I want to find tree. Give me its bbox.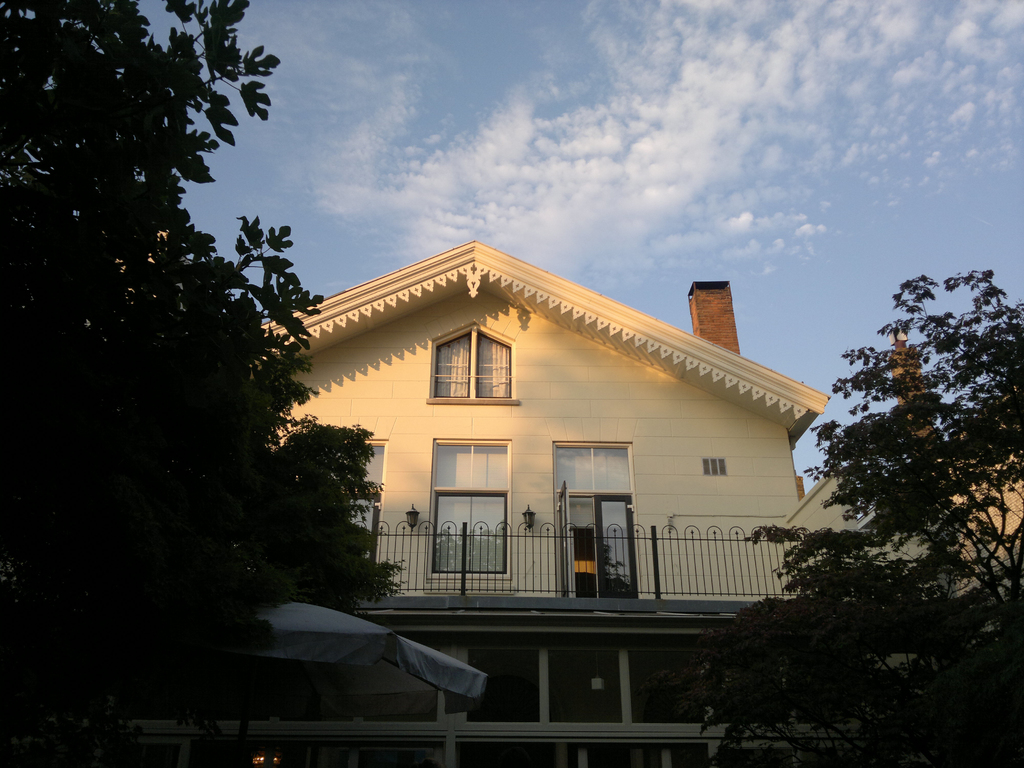
x1=689, y1=267, x2=1022, y2=767.
